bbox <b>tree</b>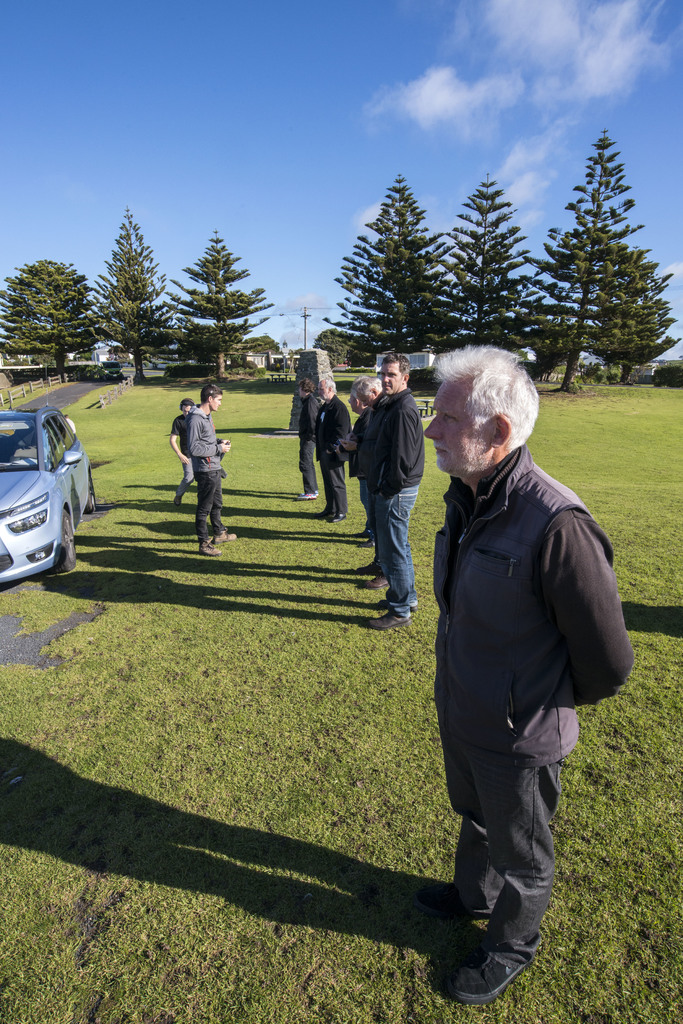
85:211:180:385
